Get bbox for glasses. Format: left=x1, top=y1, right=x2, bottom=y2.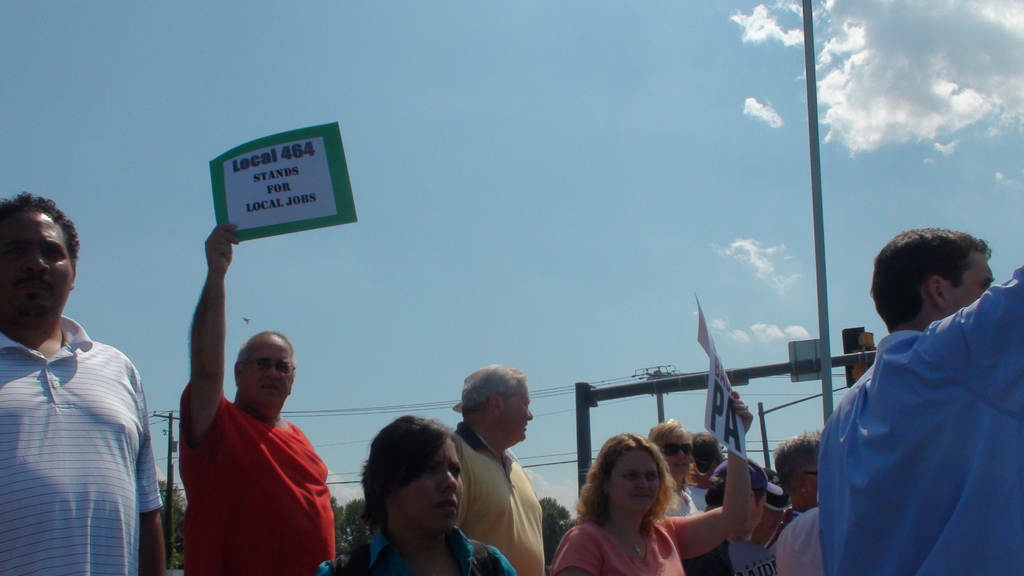
left=239, top=353, right=293, bottom=377.
